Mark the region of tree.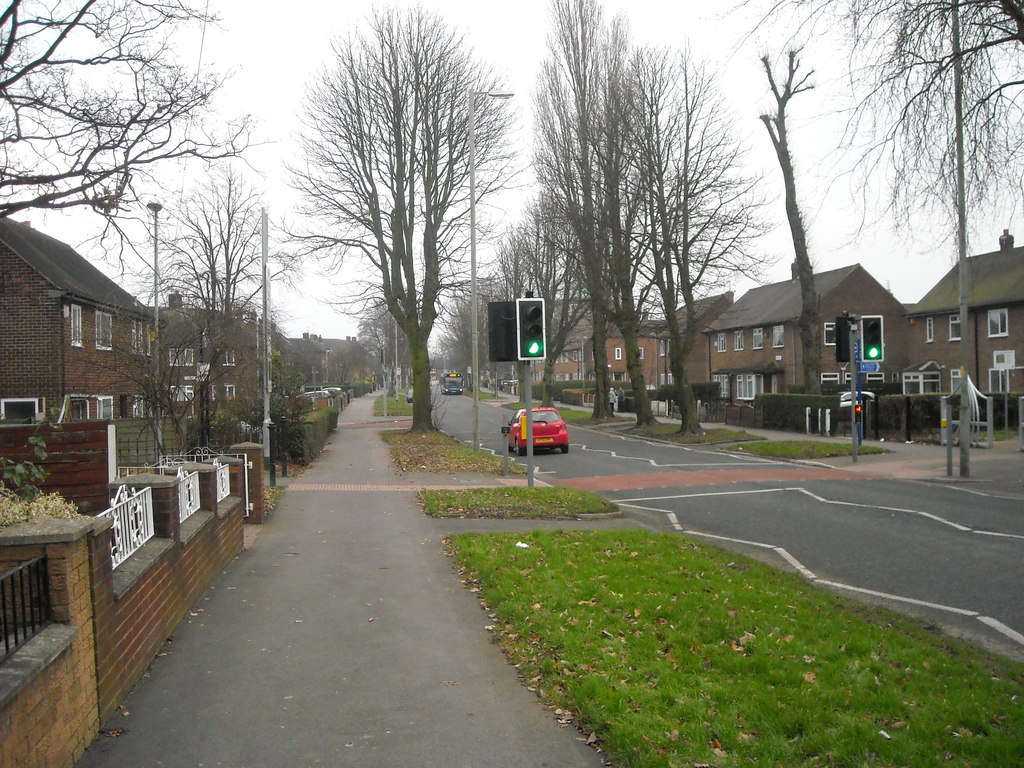
Region: [left=744, top=0, right=1023, bottom=213].
